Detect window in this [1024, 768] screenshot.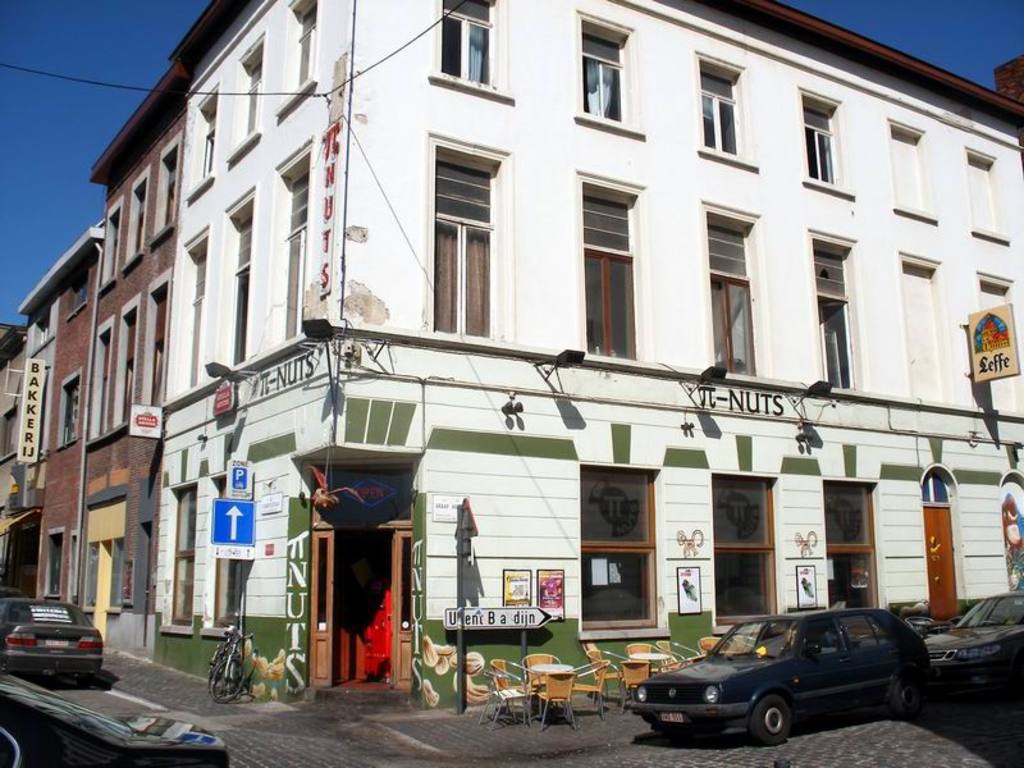
Detection: box(55, 369, 86, 449).
